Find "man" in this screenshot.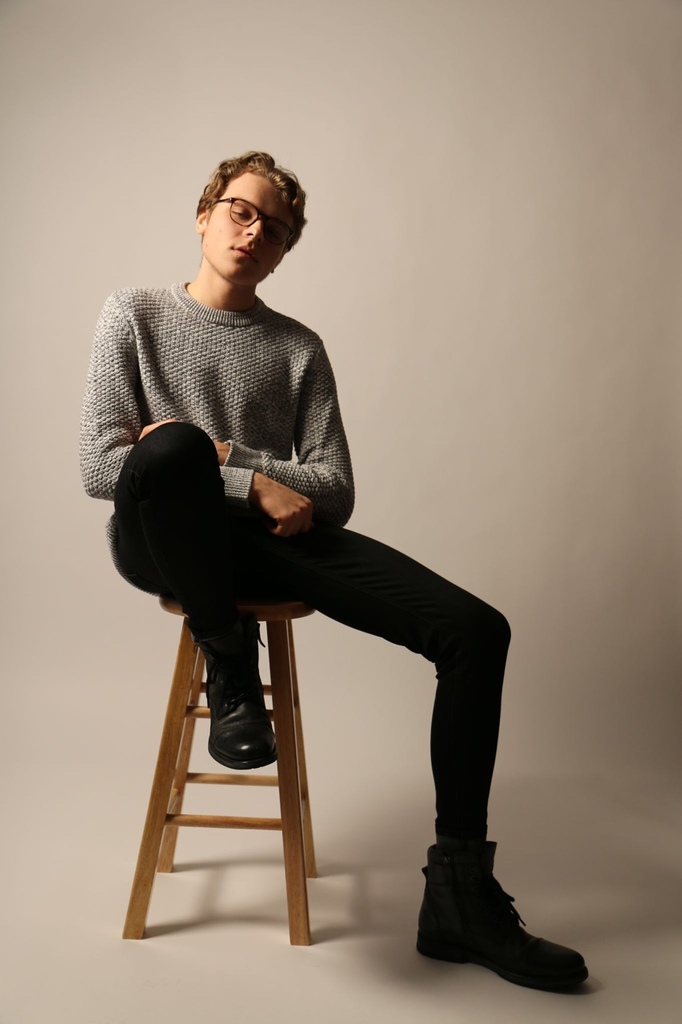
The bounding box for "man" is [x1=78, y1=146, x2=592, y2=997].
